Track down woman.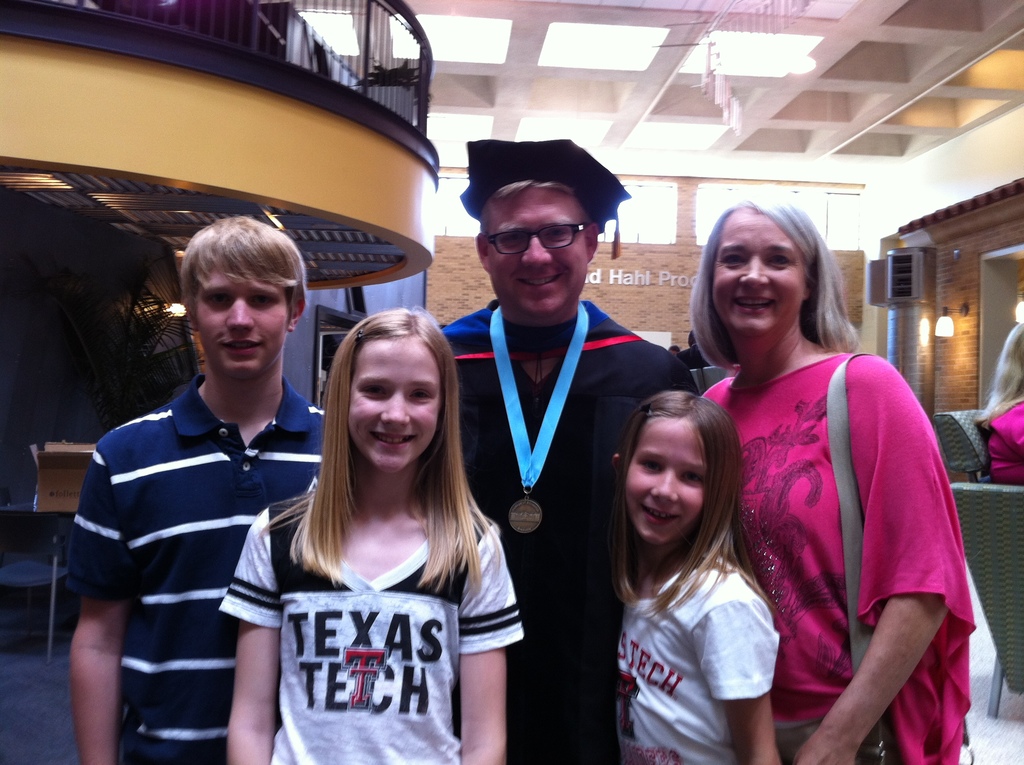
Tracked to x1=677, y1=202, x2=969, y2=757.
